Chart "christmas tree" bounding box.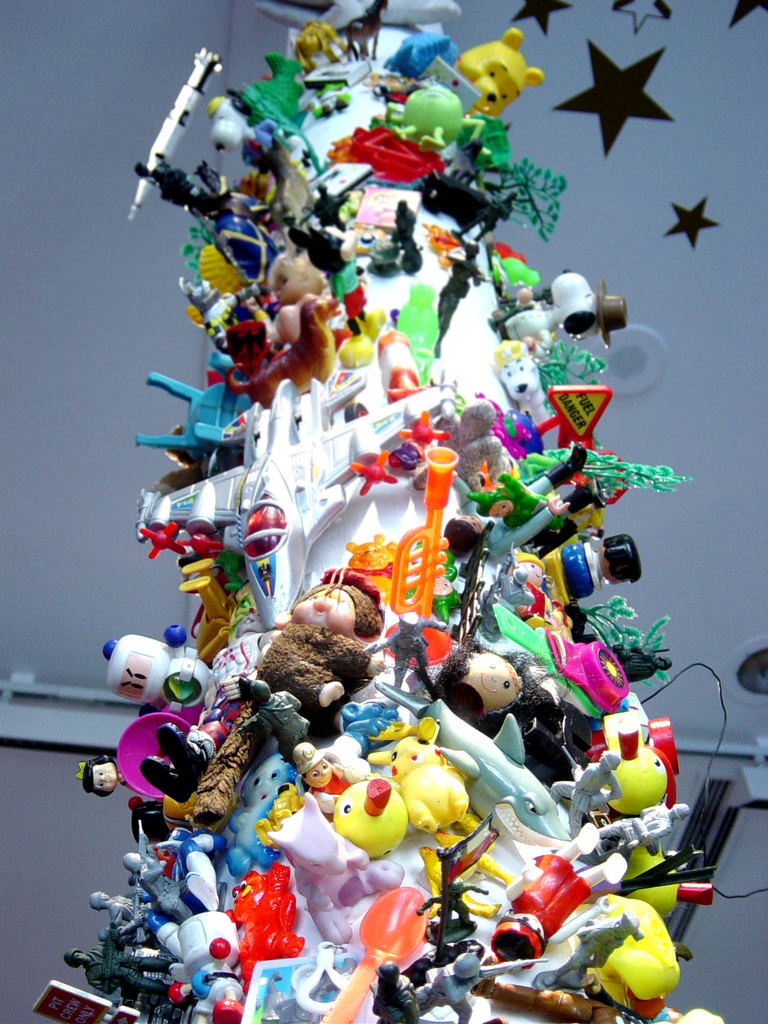
Charted: l=31, t=0, r=767, b=1023.
